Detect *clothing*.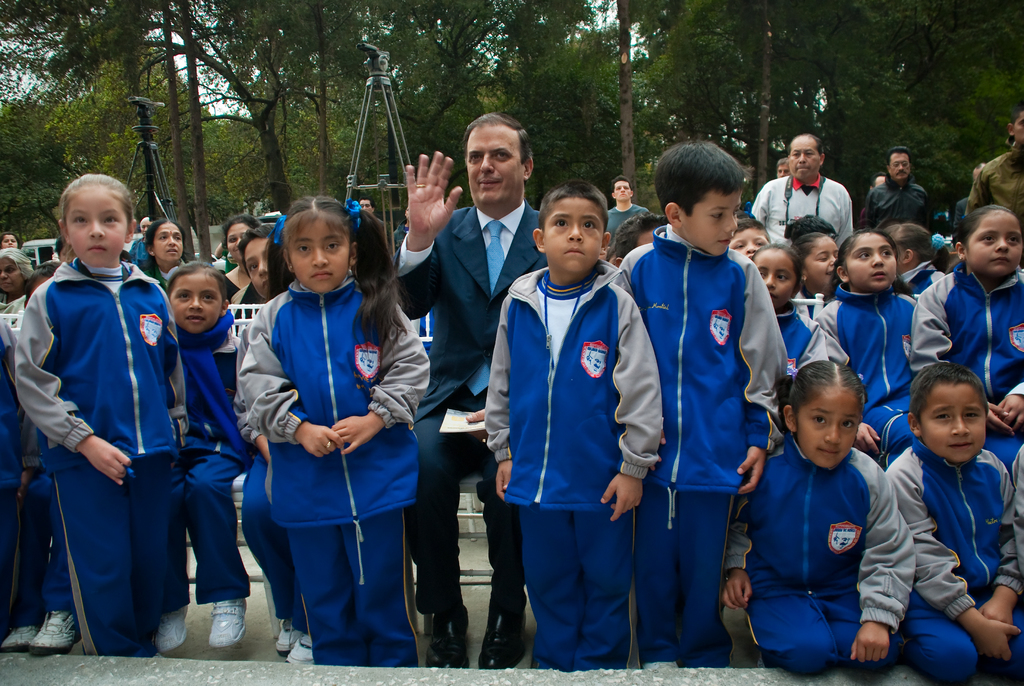
Detected at (left=0, top=320, right=17, bottom=615).
